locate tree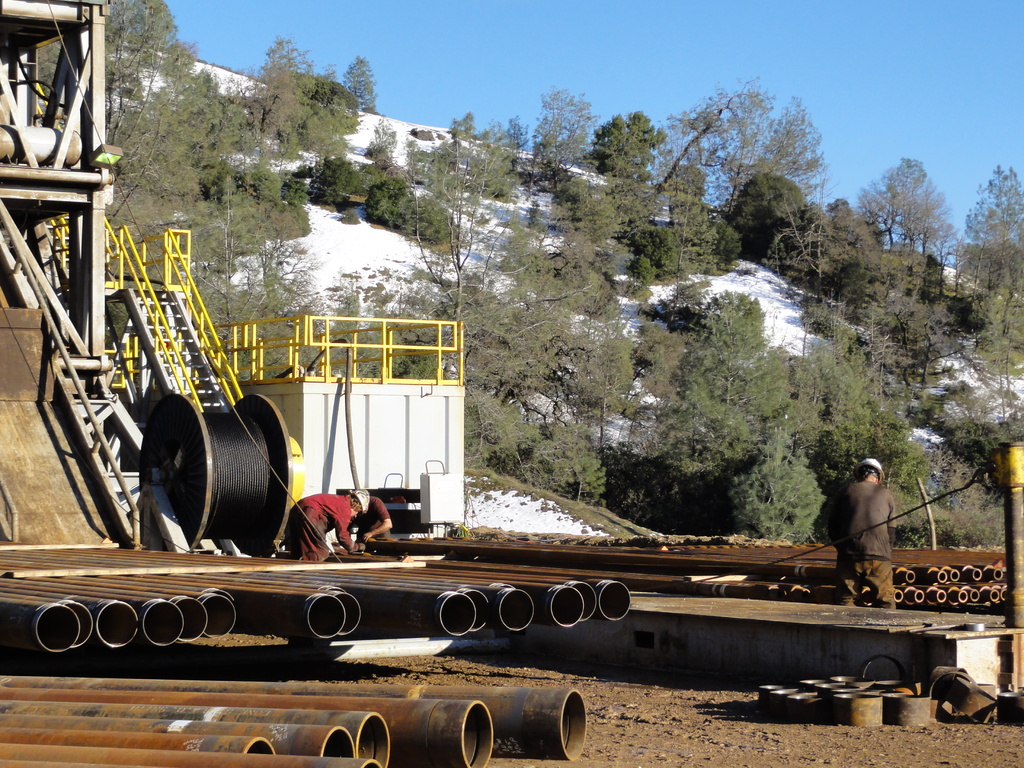
rect(874, 146, 962, 260)
